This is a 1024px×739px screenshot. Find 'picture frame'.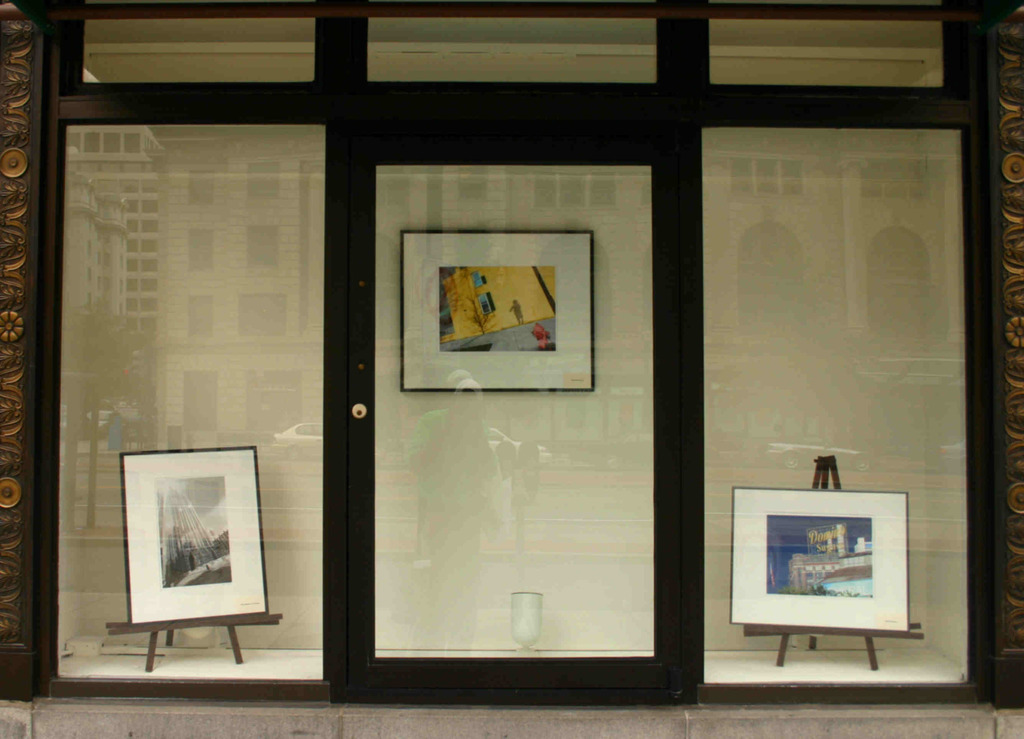
Bounding box: <bbox>95, 430, 278, 654</bbox>.
